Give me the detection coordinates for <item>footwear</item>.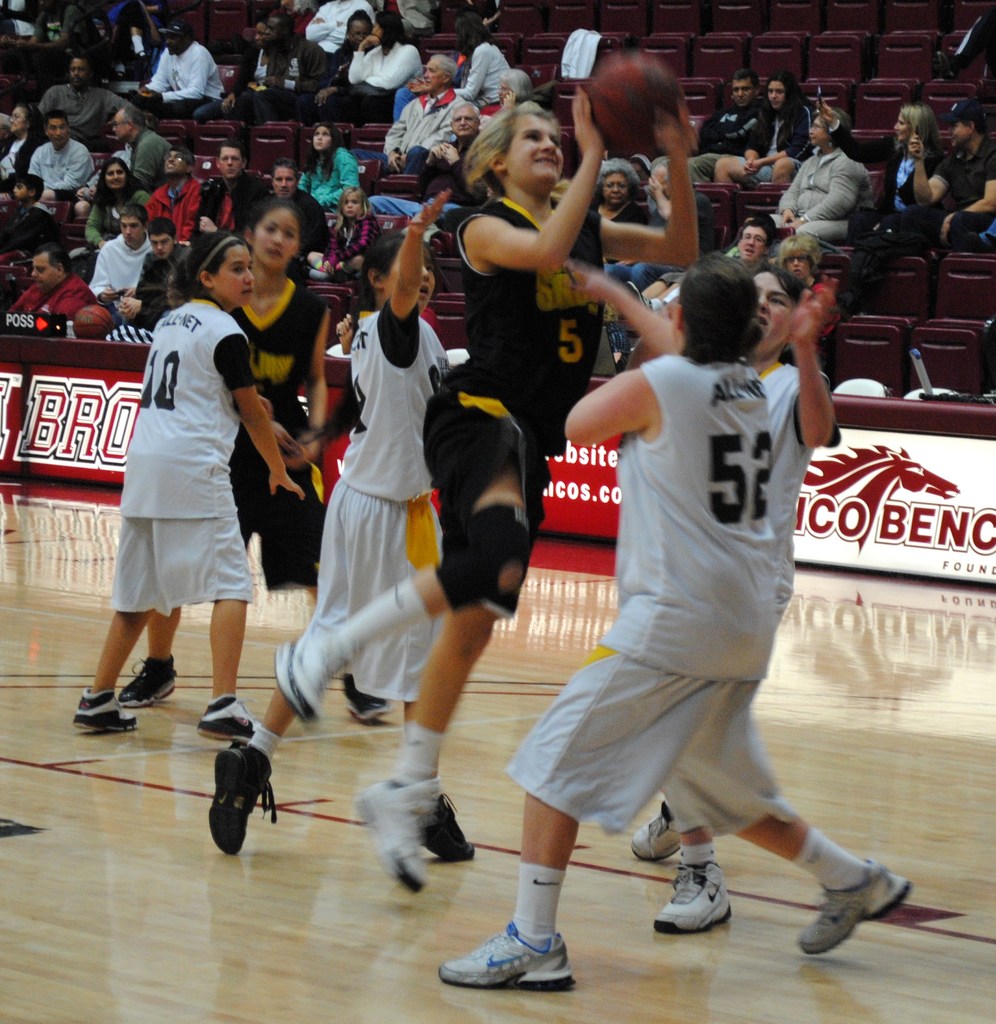
{"x1": 274, "y1": 634, "x2": 327, "y2": 725}.
